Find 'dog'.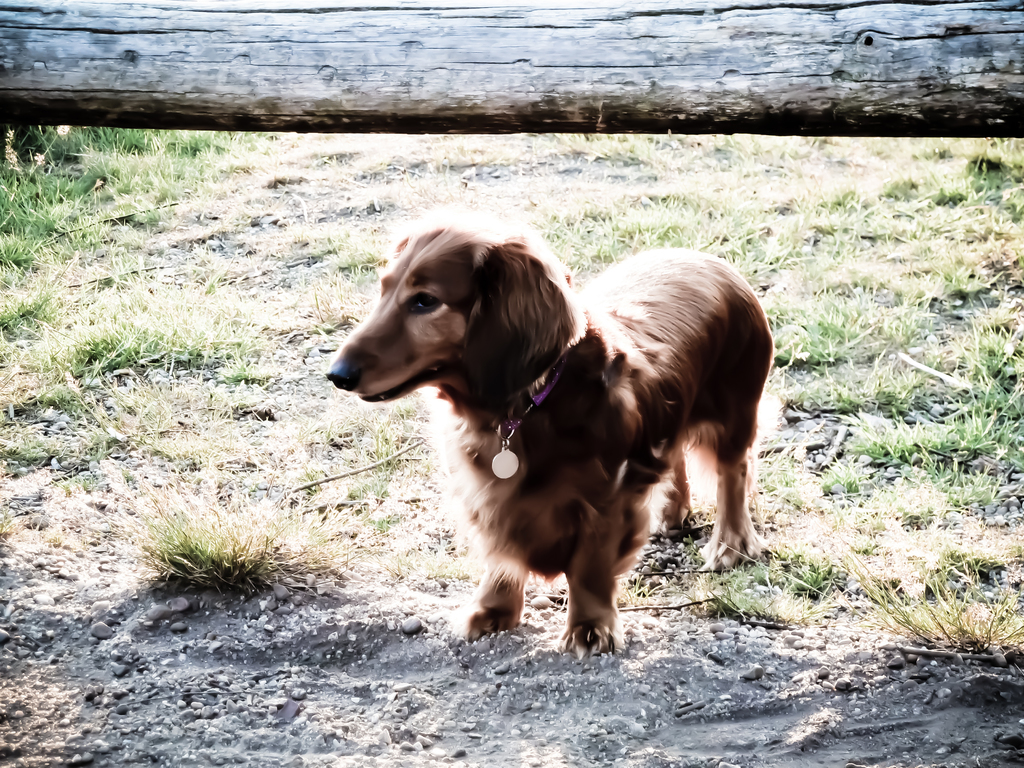
box=[321, 223, 776, 666].
